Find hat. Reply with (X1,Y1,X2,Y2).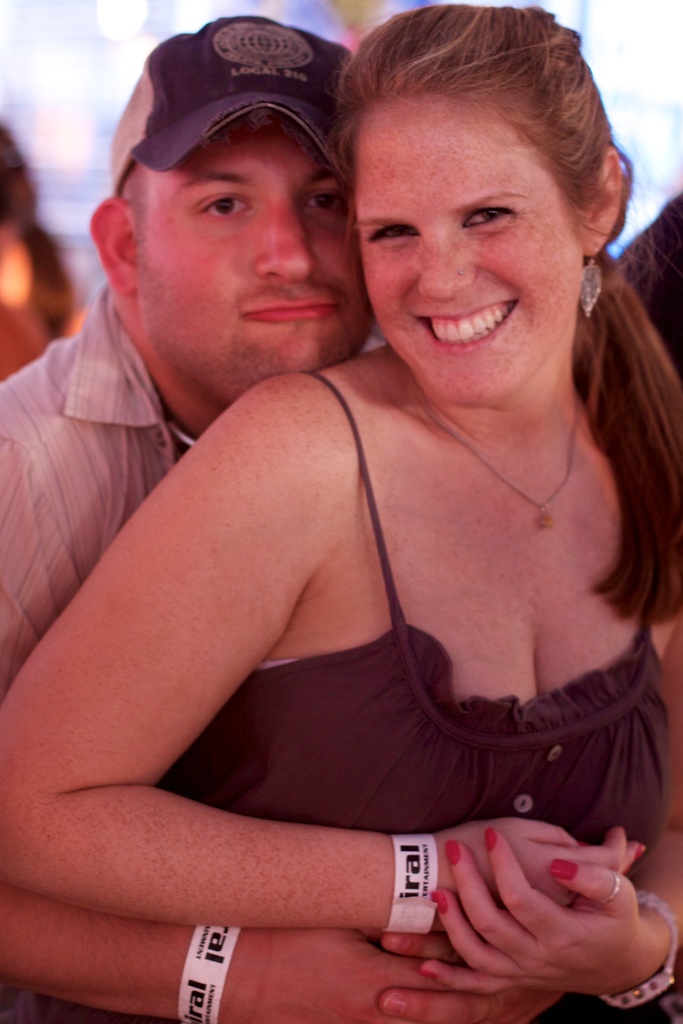
(108,9,353,196).
